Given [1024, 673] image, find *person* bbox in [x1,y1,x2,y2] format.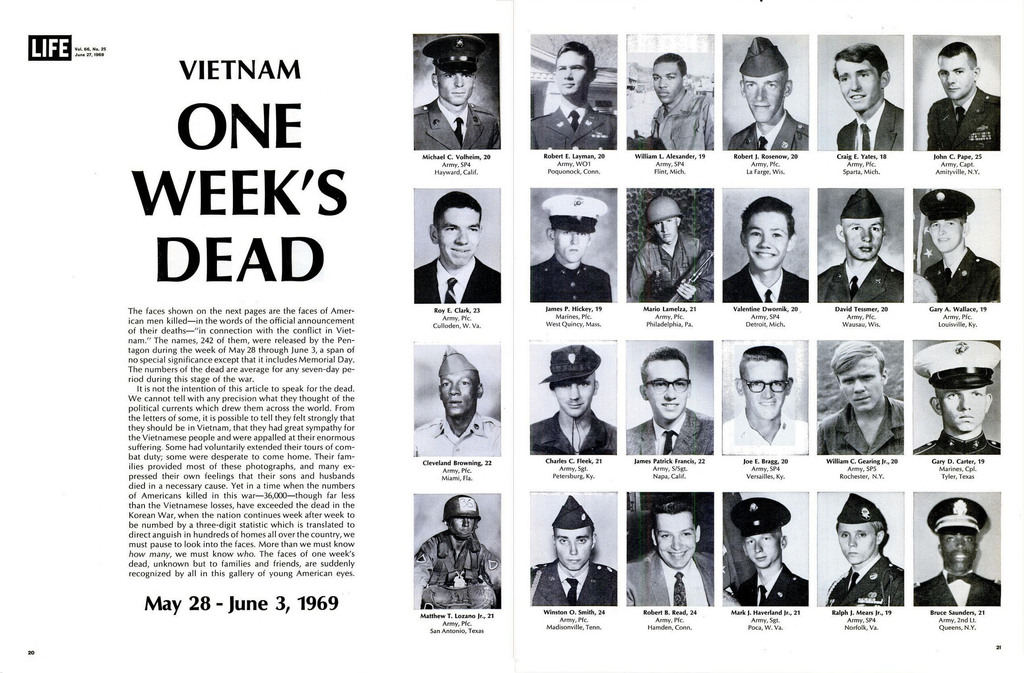
[814,200,904,299].
